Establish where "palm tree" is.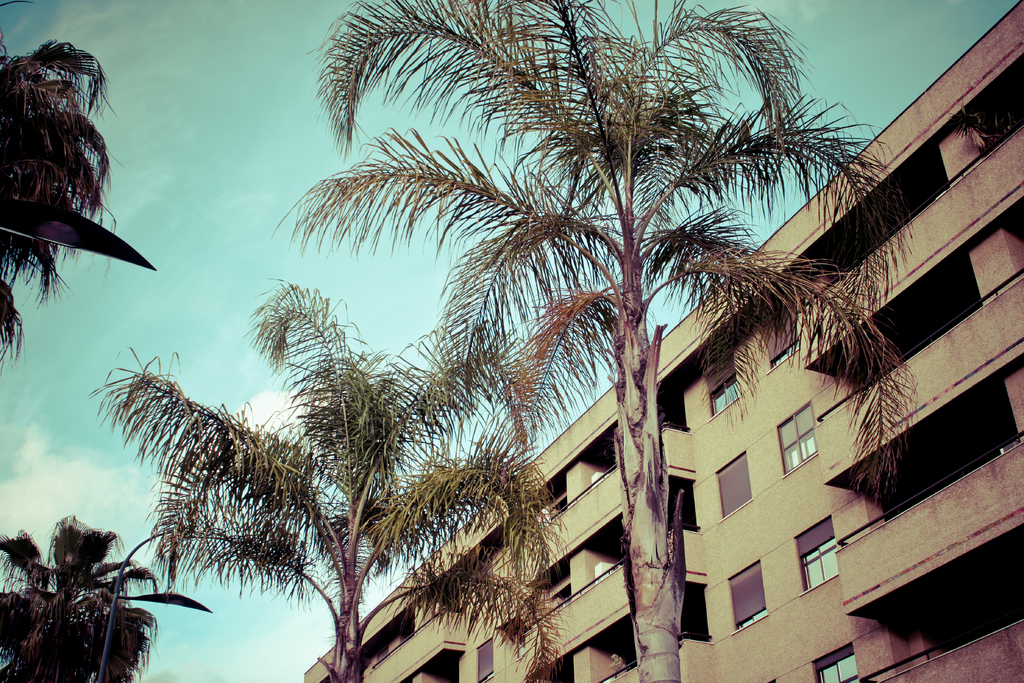
Established at locate(15, 538, 168, 682).
